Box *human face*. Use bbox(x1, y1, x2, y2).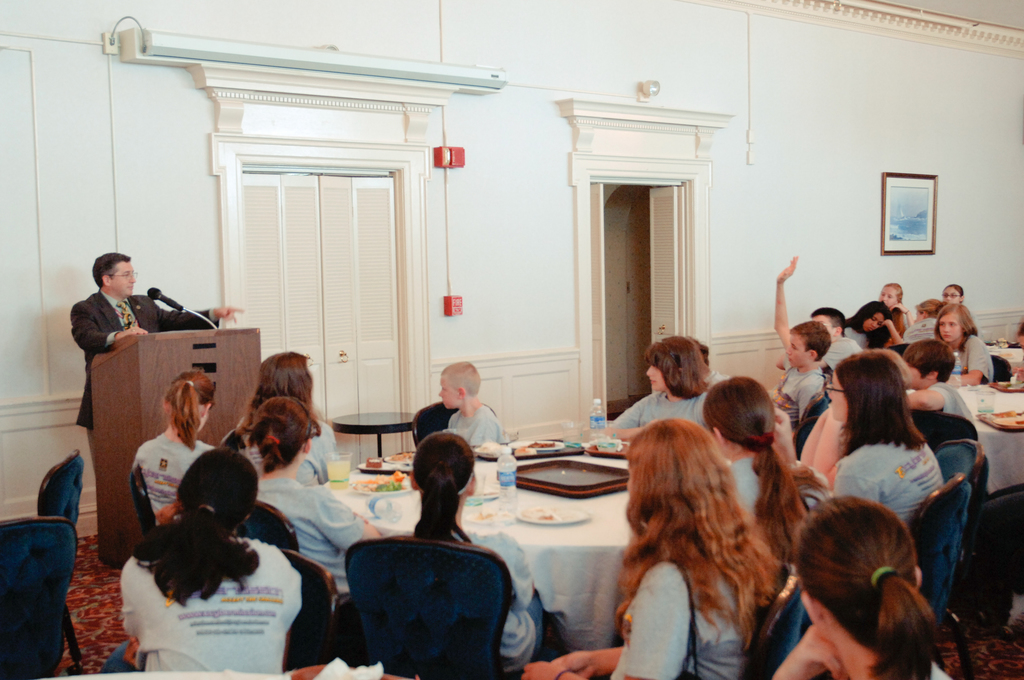
bbox(945, 289, 956, 299).
